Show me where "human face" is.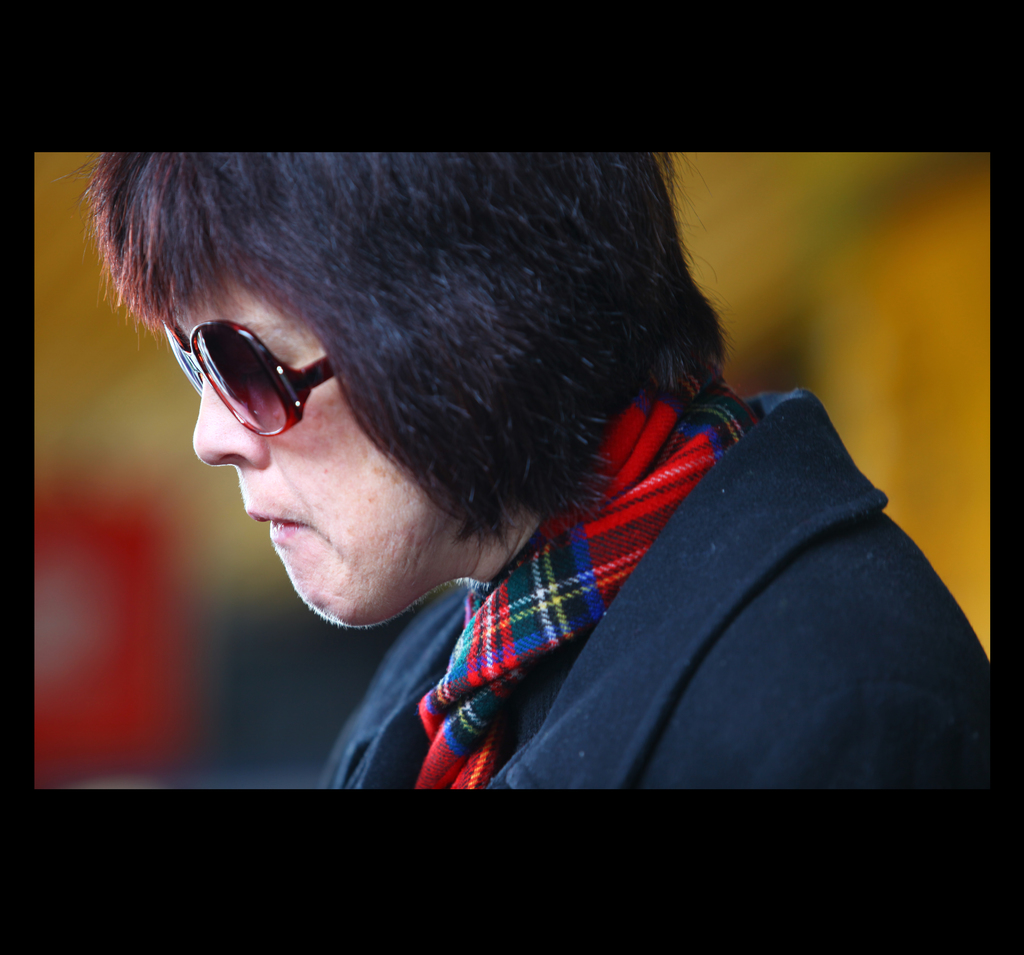
"human face" is at {"left": 158, "top": 266, "right": 436, "bottom": 634}.
